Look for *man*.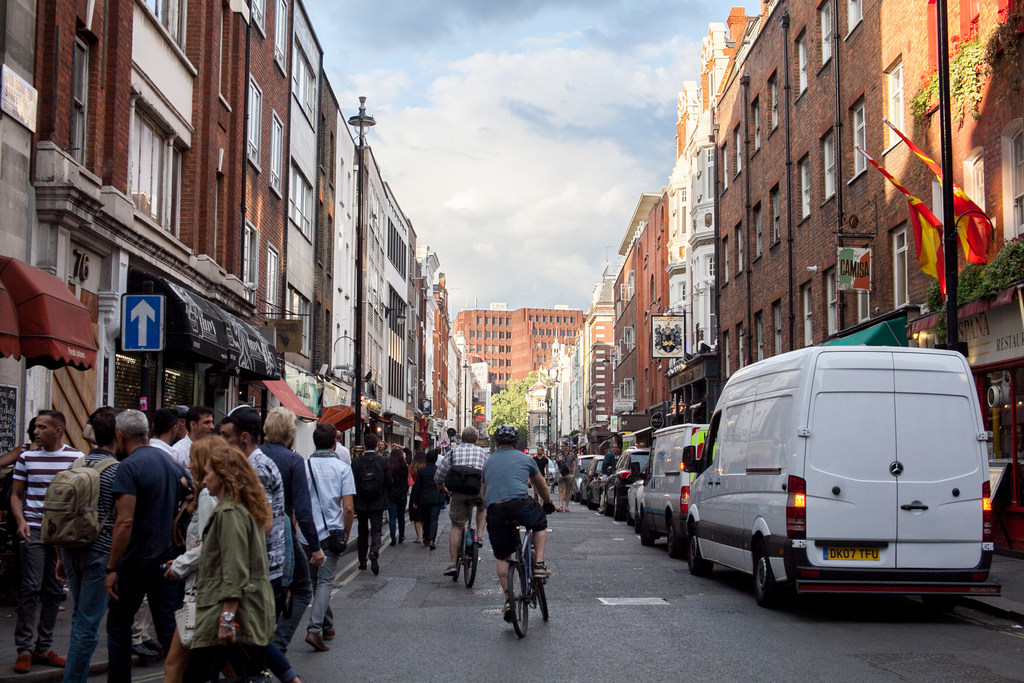
Found: [x1=170, y1=406, x2=218, y2=478].
